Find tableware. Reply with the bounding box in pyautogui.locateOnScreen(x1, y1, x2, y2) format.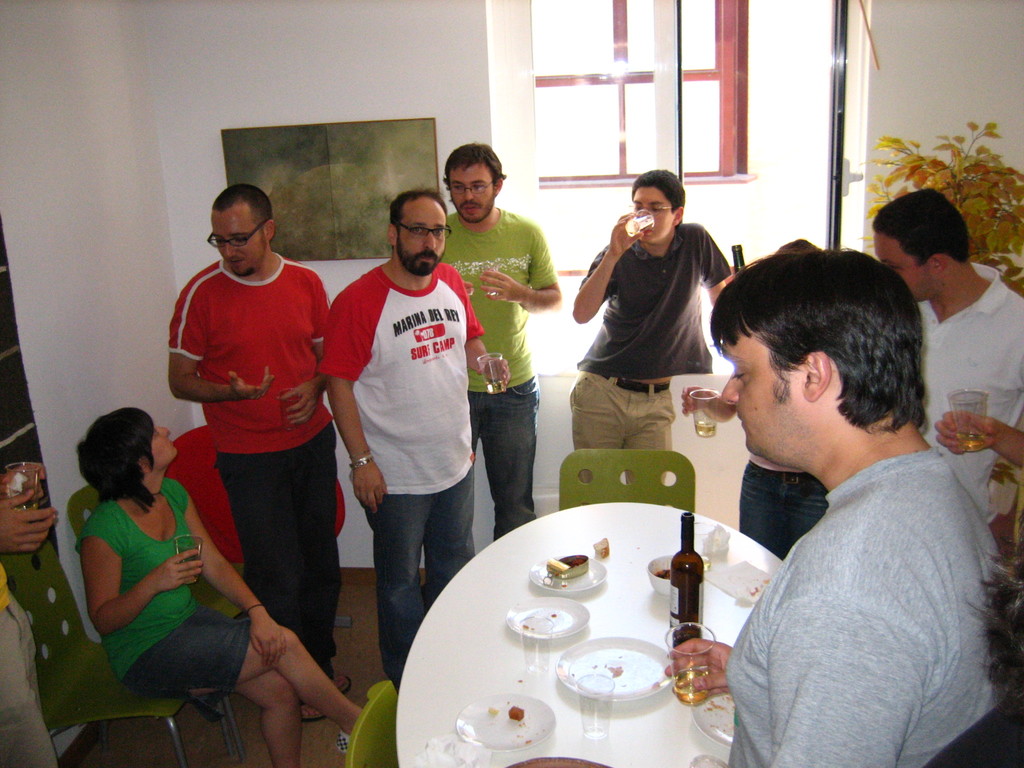
pyautogui.locateOnScreen(176, 536, 206, 580).
